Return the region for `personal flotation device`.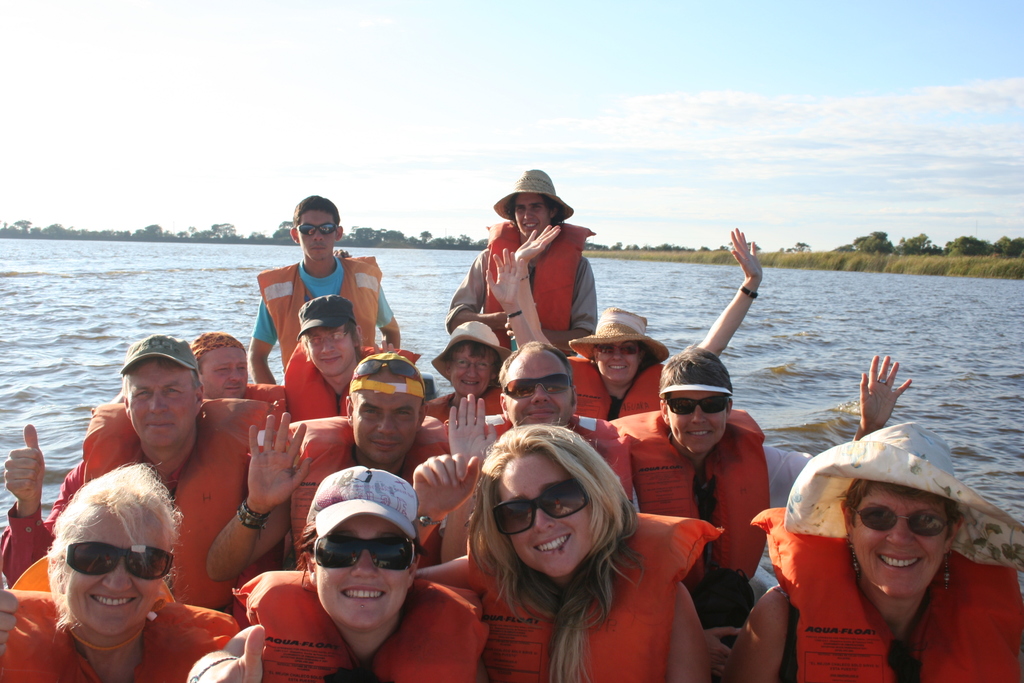
locate(559, 360, 666, 425).
